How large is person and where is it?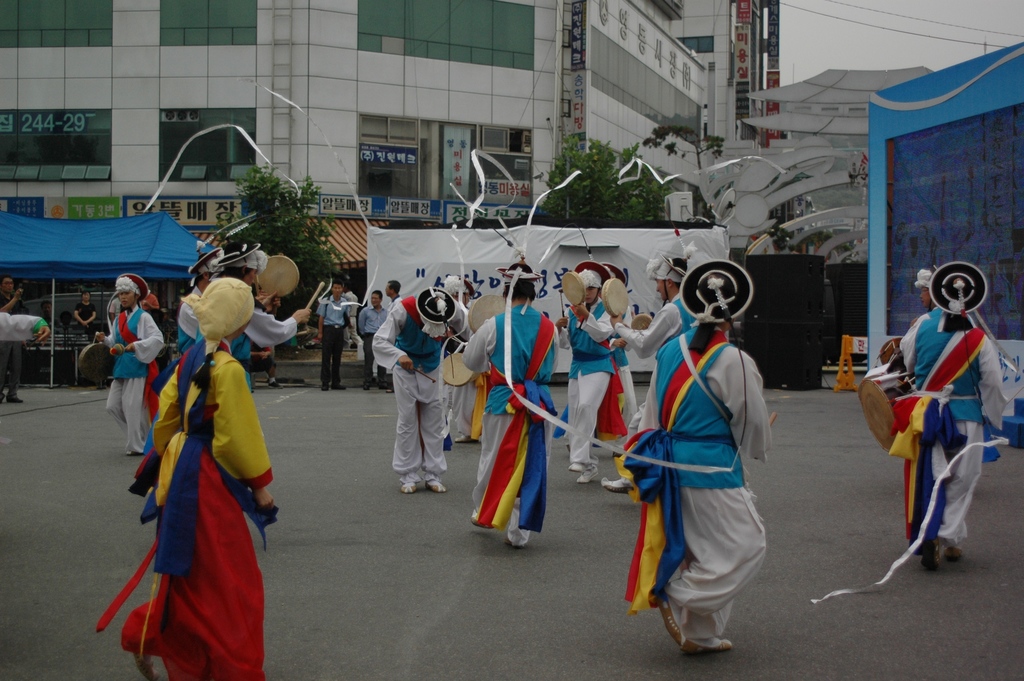
Bounding box: box=[106, 272, 164, 449].
